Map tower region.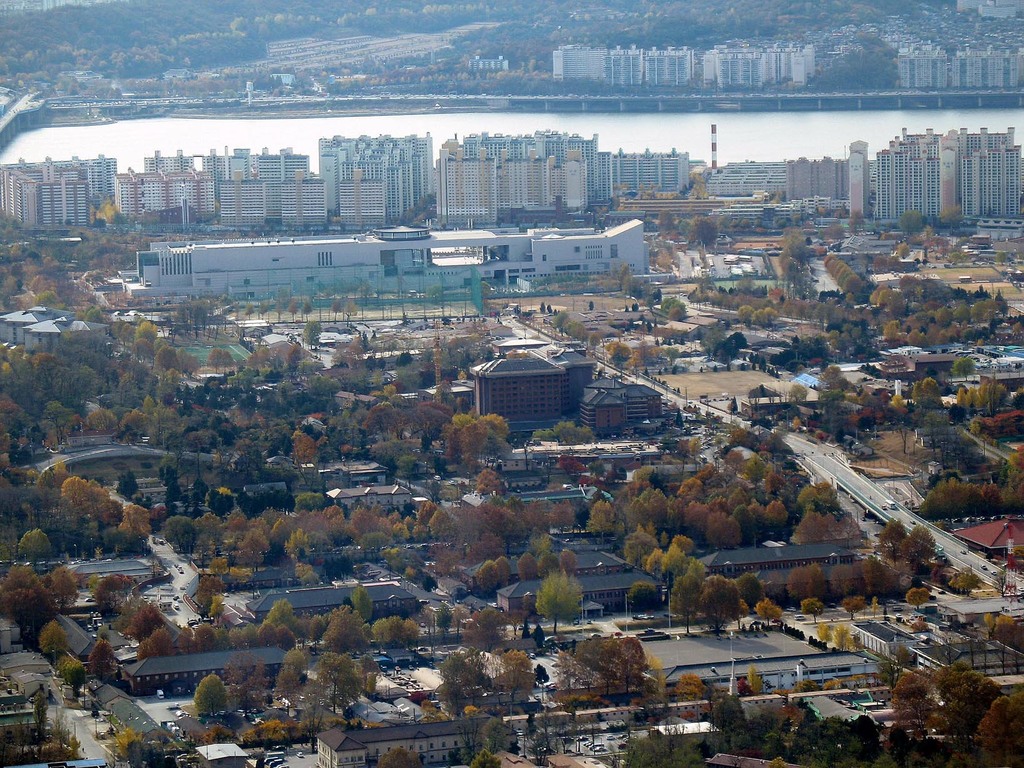
Mapped to l=895, t=36, r=948, b=90.
